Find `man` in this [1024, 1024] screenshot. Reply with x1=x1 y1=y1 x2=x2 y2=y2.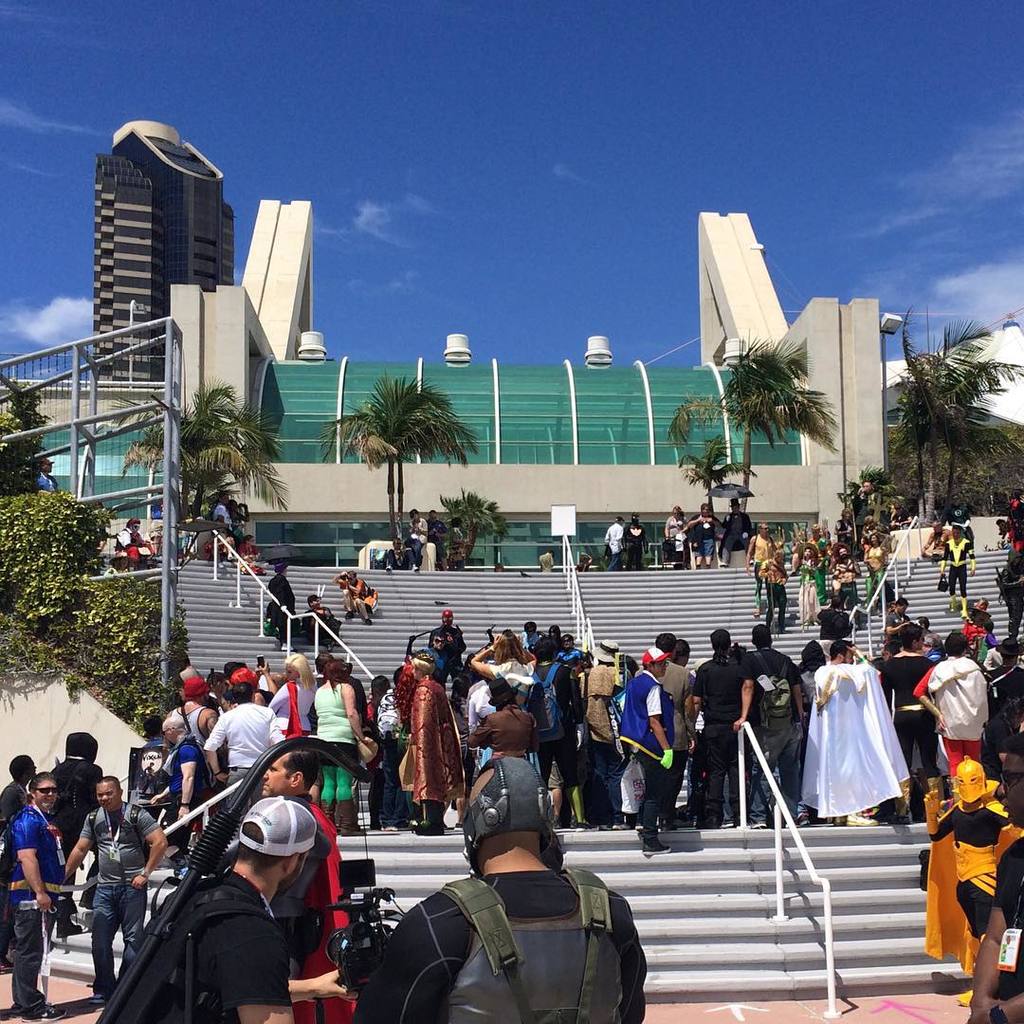
x1=599 y1=516 x2=630 y2=569.
